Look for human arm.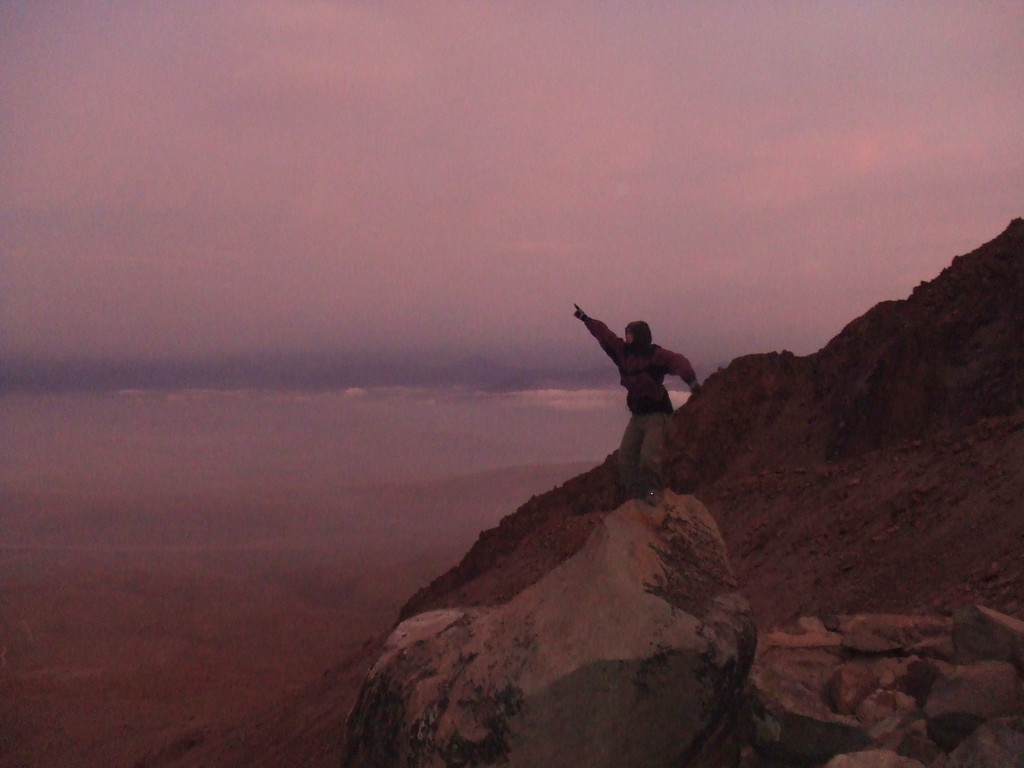
Found: l=573, t=300, r=633, b=376.
